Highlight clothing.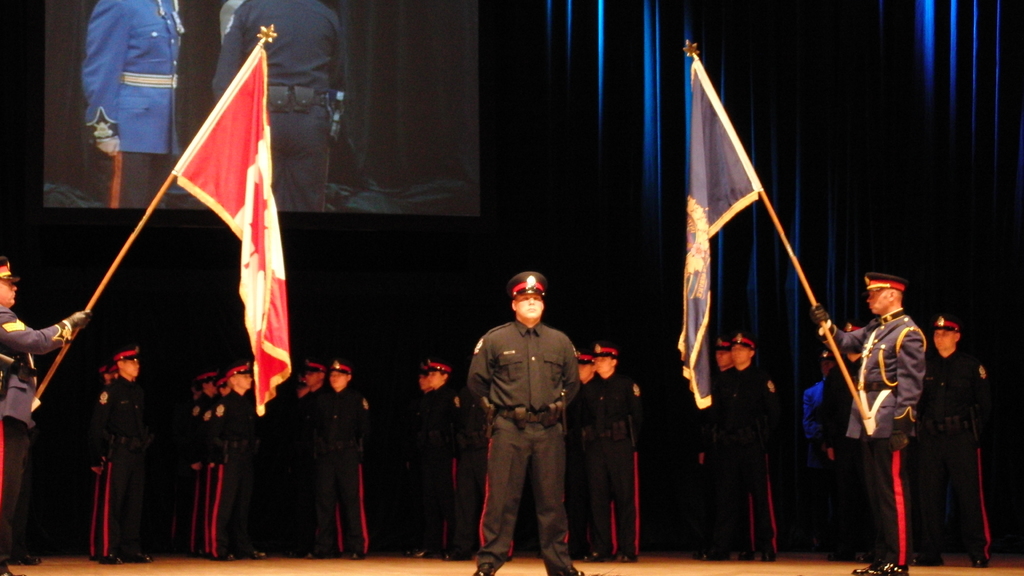
Highlighted region: locate(842, 310, 925, 568).
